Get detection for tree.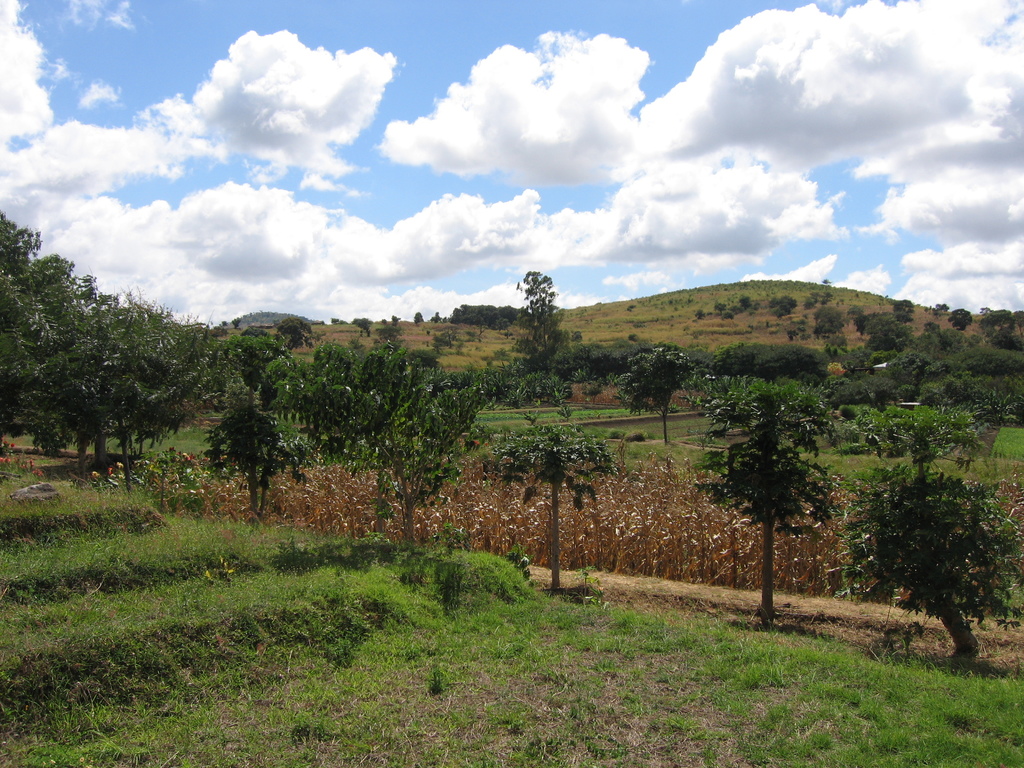
Detection: x1=981 y1=304 x2=1014 y2=336.
